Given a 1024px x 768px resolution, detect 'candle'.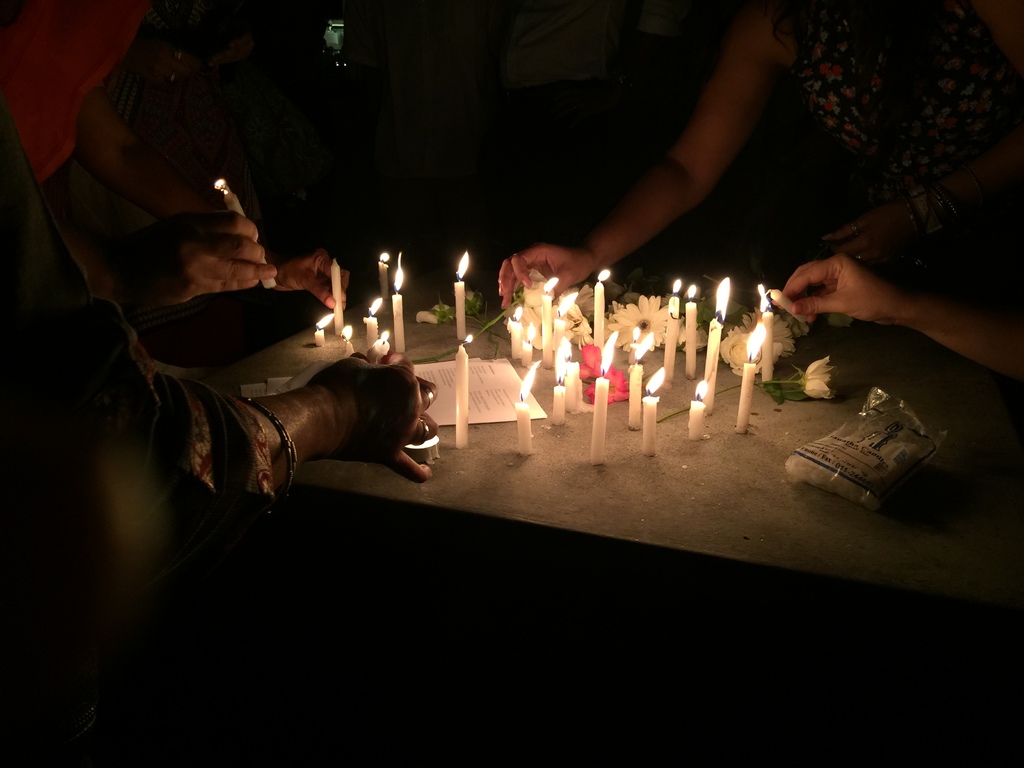
664 277 685 385.
